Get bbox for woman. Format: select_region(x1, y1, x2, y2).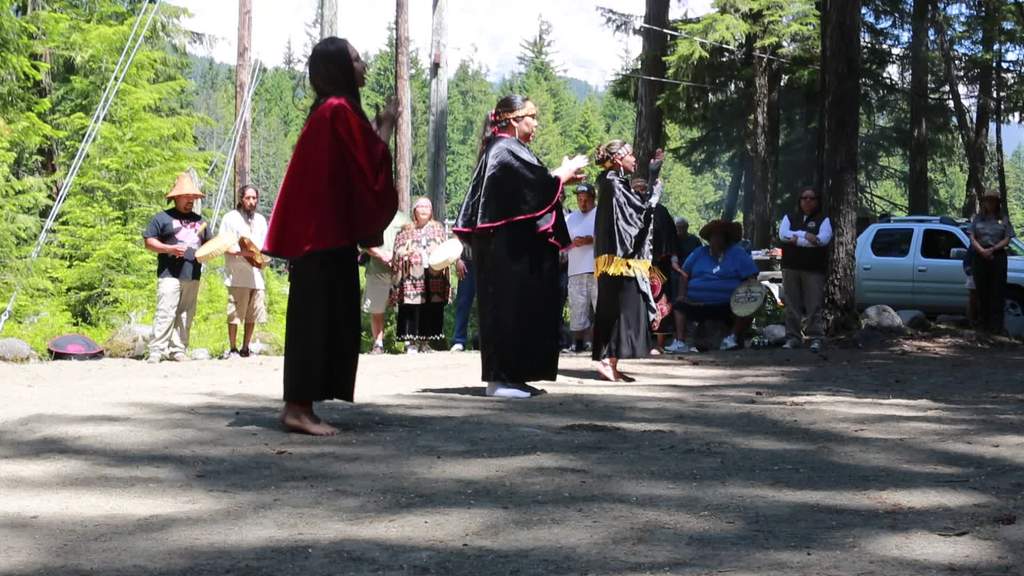
select_region(251, 30, 400, 440).
